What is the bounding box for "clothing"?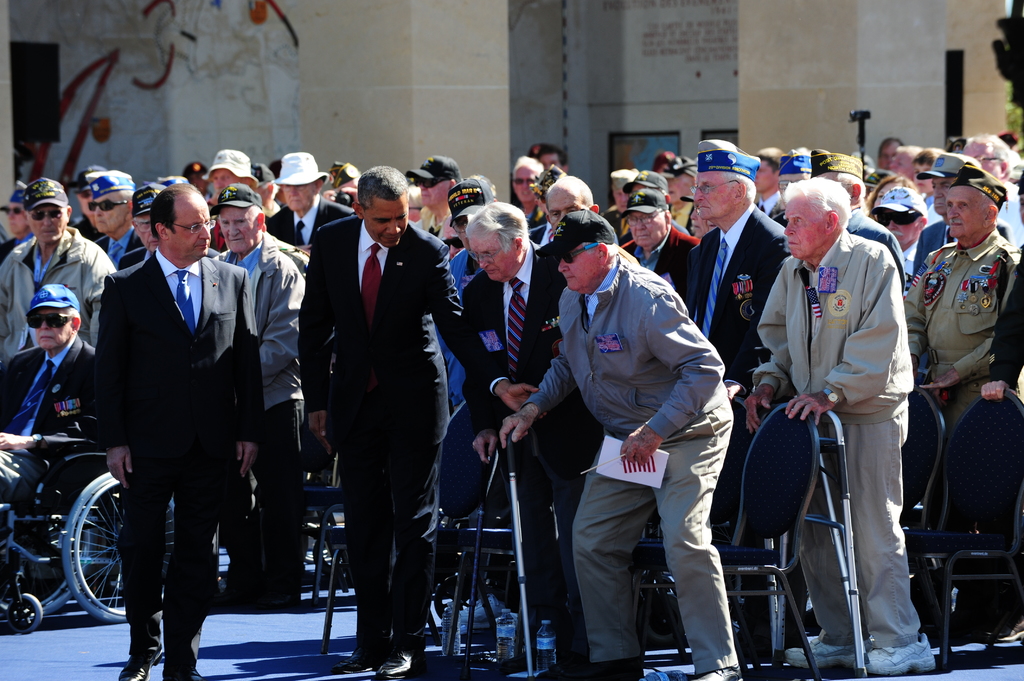
detection(917, 223, 1013, 285).
